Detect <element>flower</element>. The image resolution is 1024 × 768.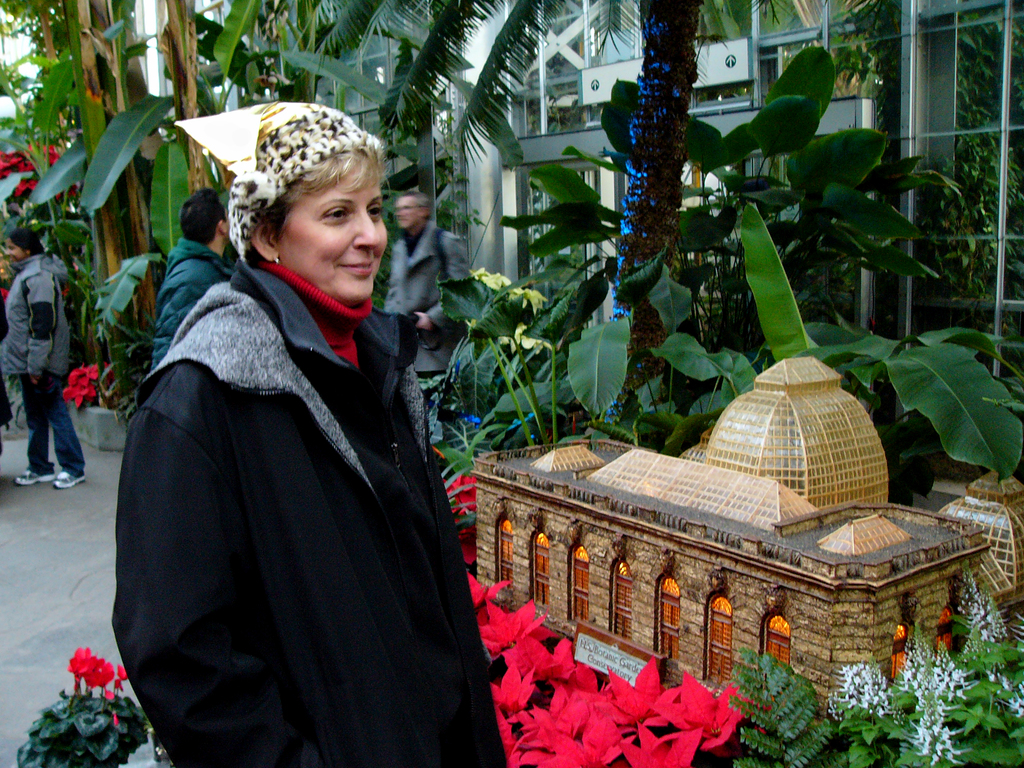
detection(116, 664, 128, 678).
